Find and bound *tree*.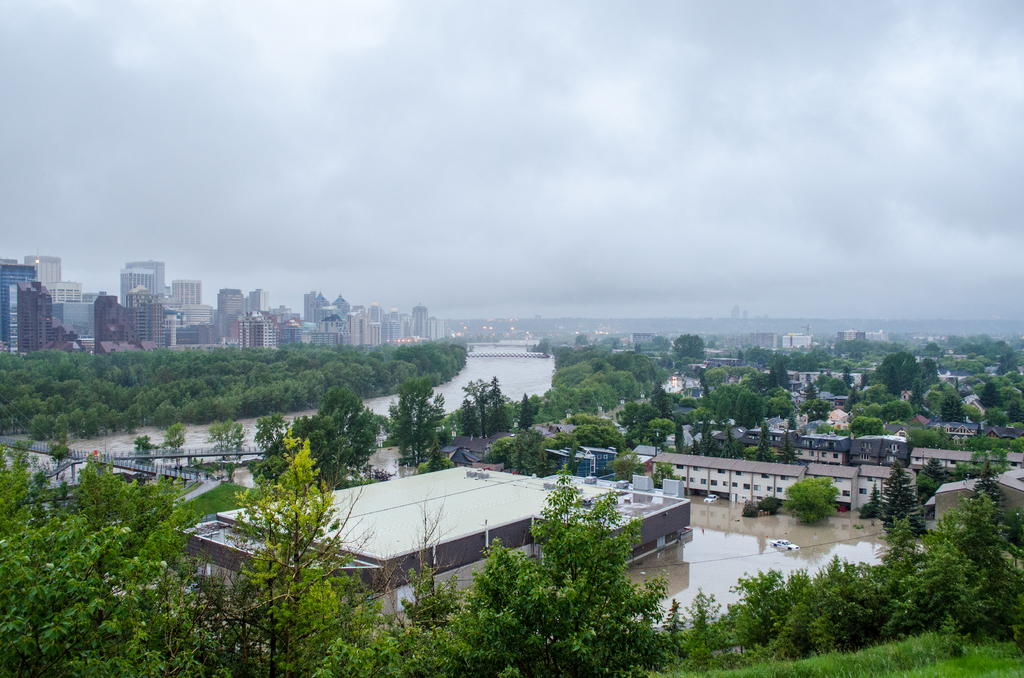
Bound: locate(471, 429, 562, 476).
